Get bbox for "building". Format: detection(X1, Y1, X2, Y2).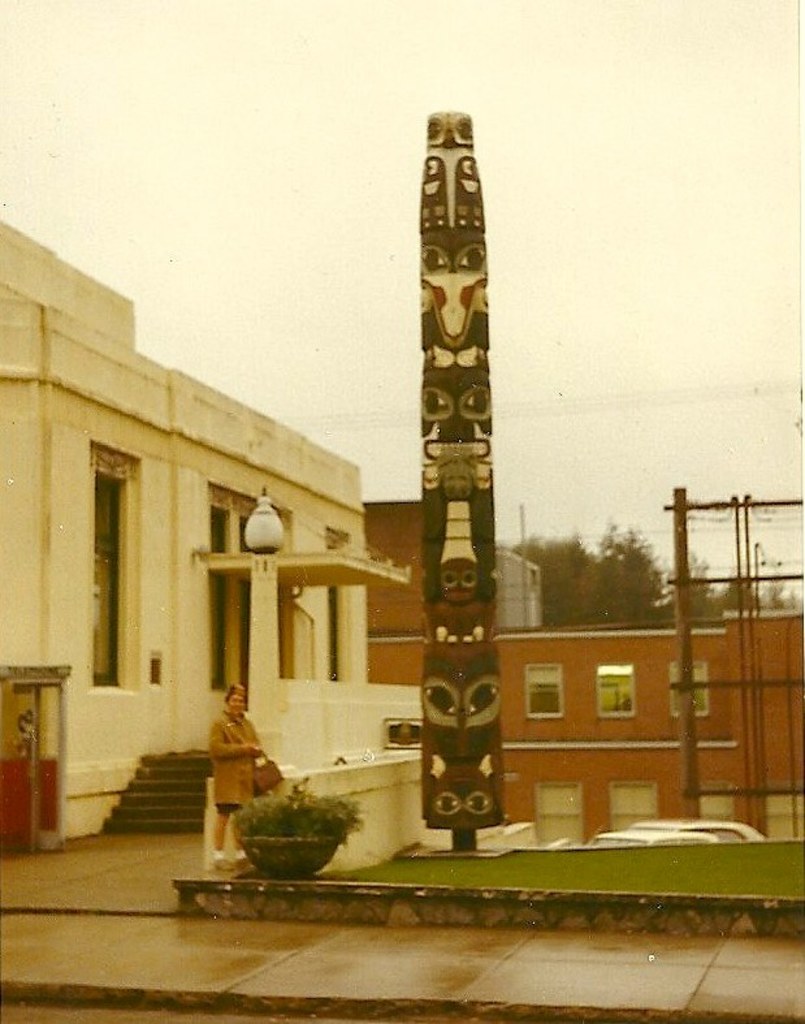
detection(497, 549, 544, 631).
